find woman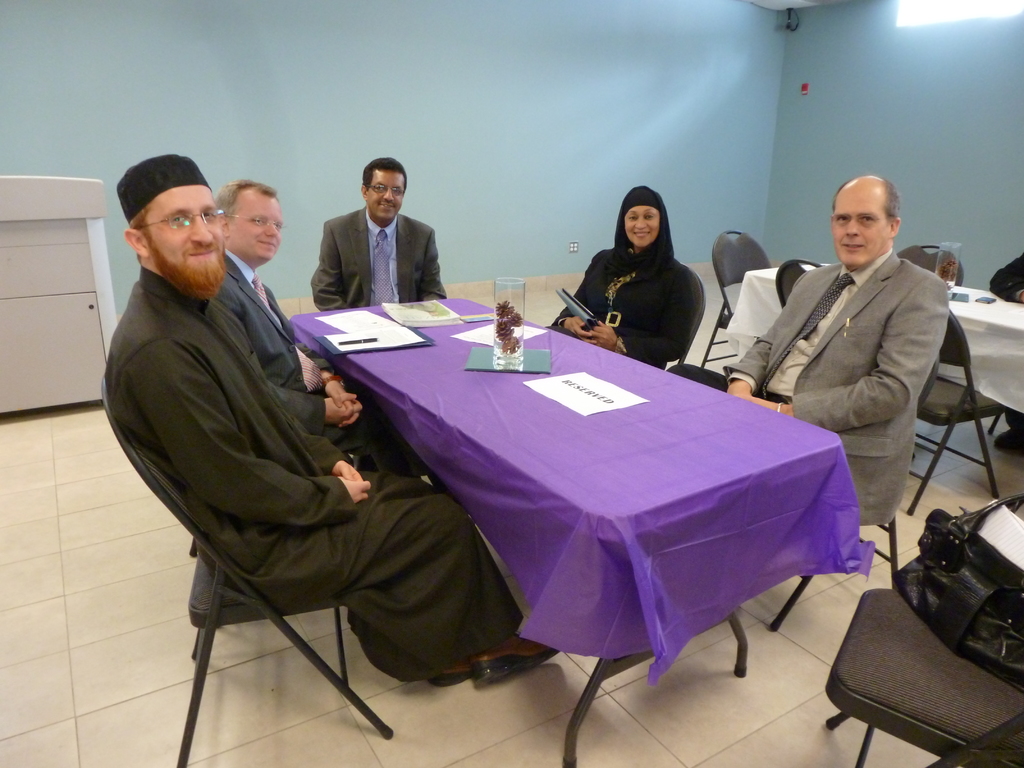
[545,186,685,372]
